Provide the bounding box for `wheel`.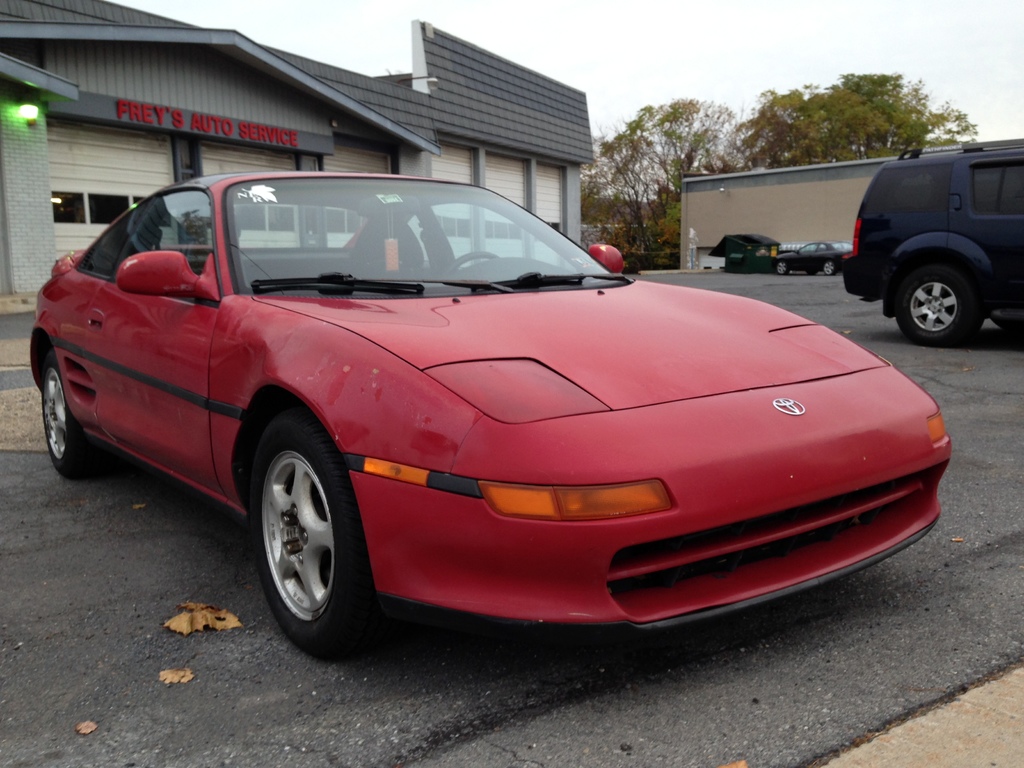
bbox=(773, 260, 787, 278).
